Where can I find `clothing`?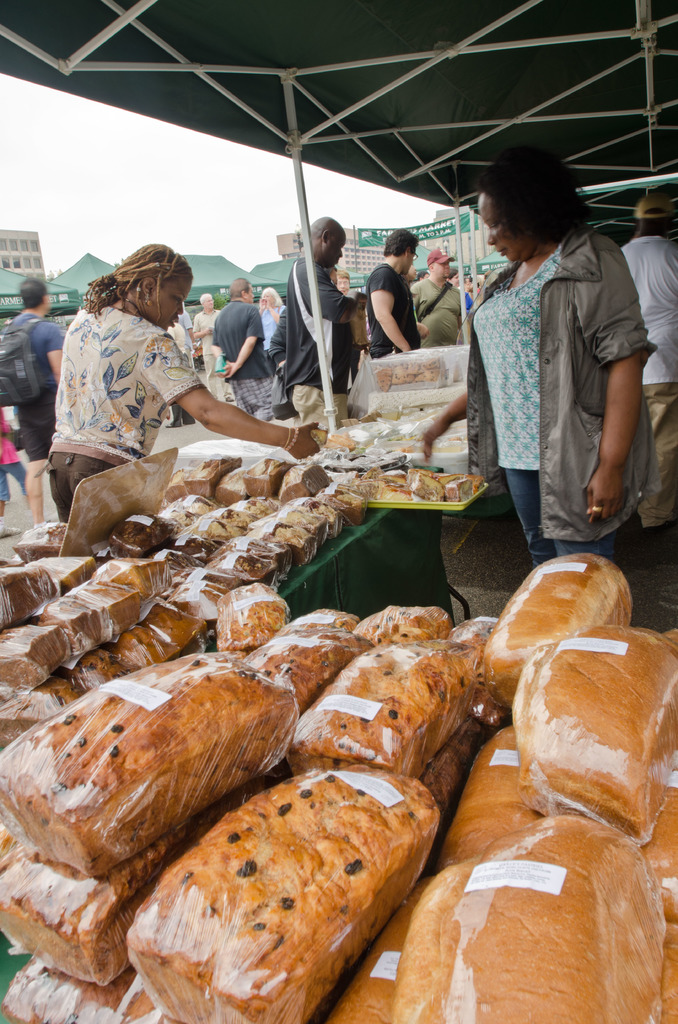
You can find it at 407/268/473/340.
